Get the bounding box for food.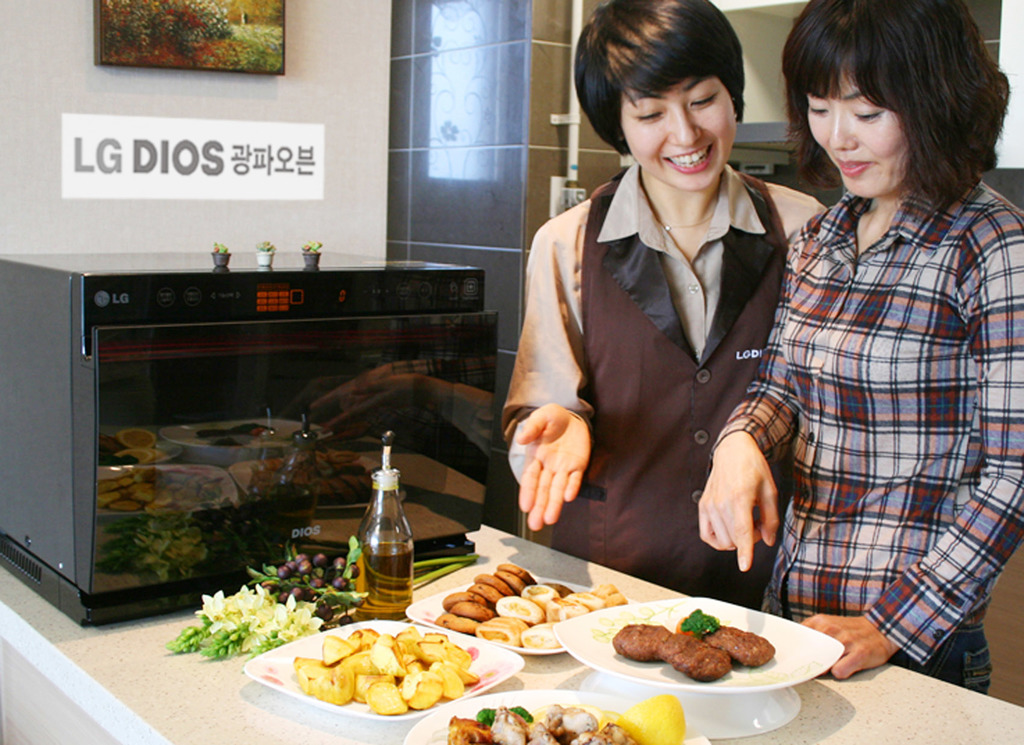
612/615/770/696.
